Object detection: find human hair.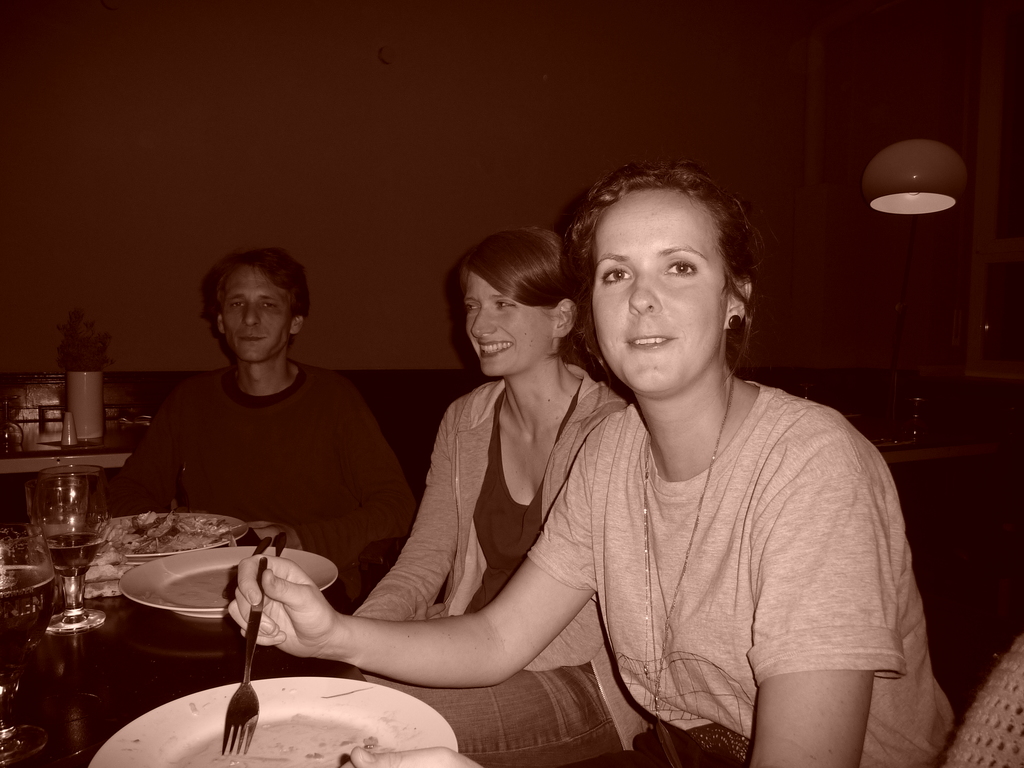
select_region(205, 244, 308, 319).
